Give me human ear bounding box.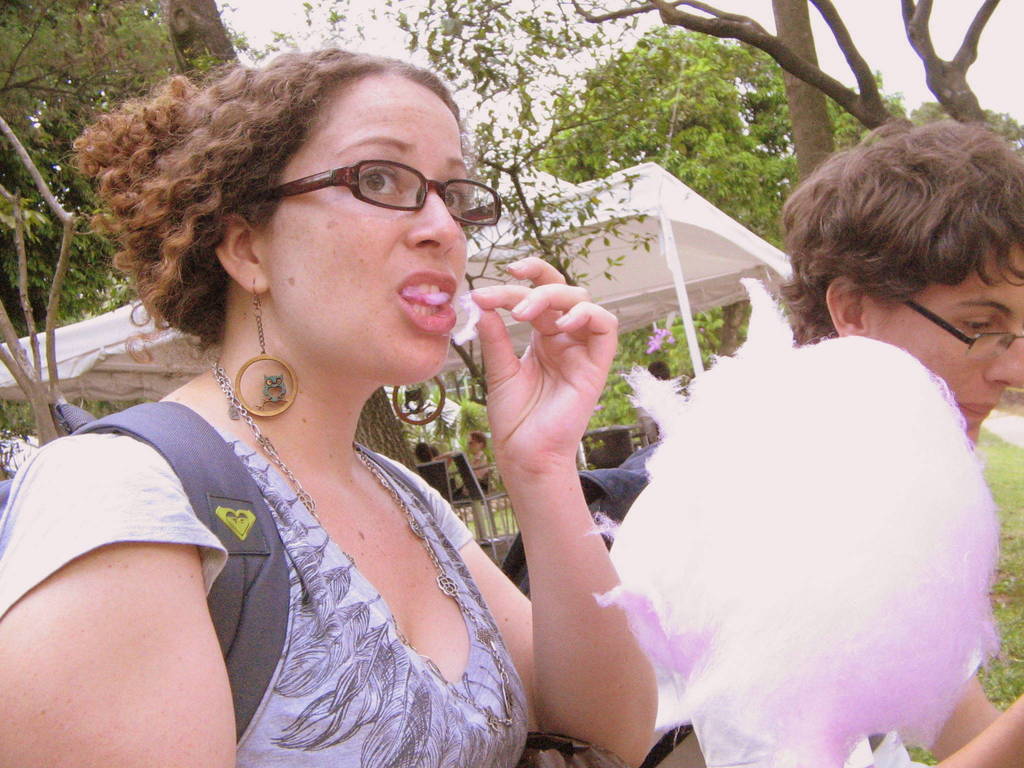
detection(211, 207, 267, 296).
